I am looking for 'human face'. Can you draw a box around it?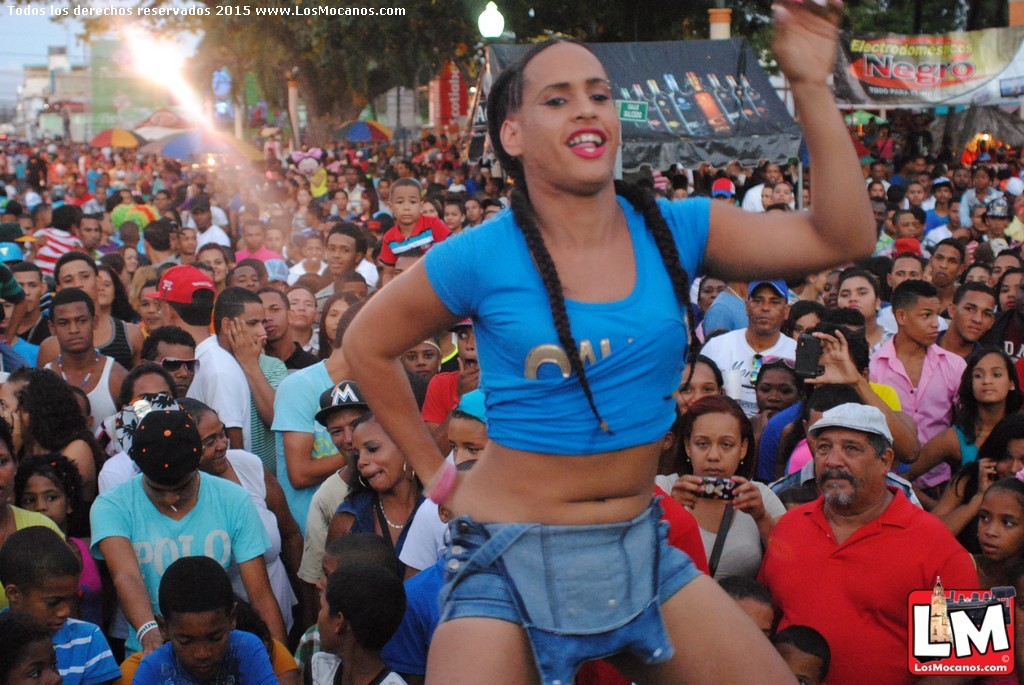
Sure, the bounding box is detection(203, 248, 223, 278).
